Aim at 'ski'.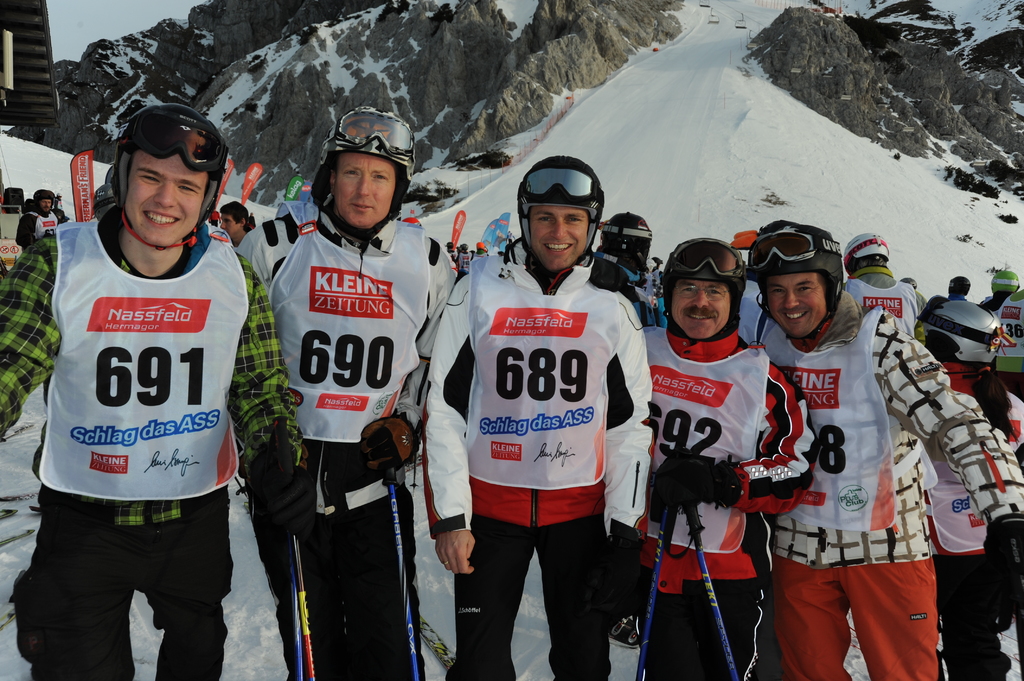
Aimed at bbox=(488, 211, 515, 255).
